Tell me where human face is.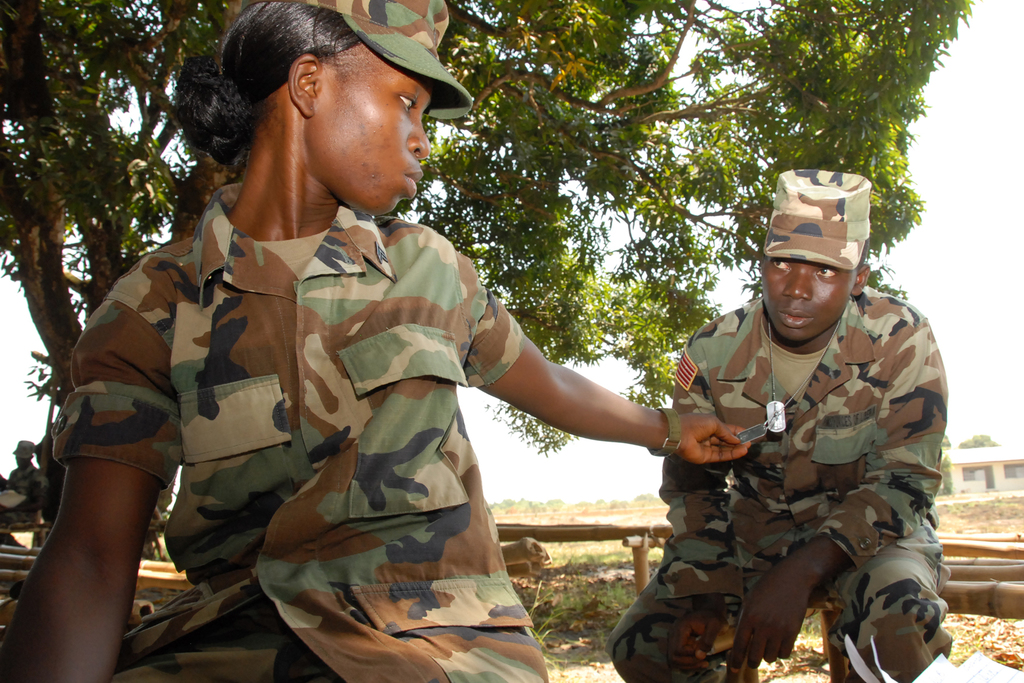
human face is at {"left": 315, "top": 44, "right": 431, "bottom": 211}.
